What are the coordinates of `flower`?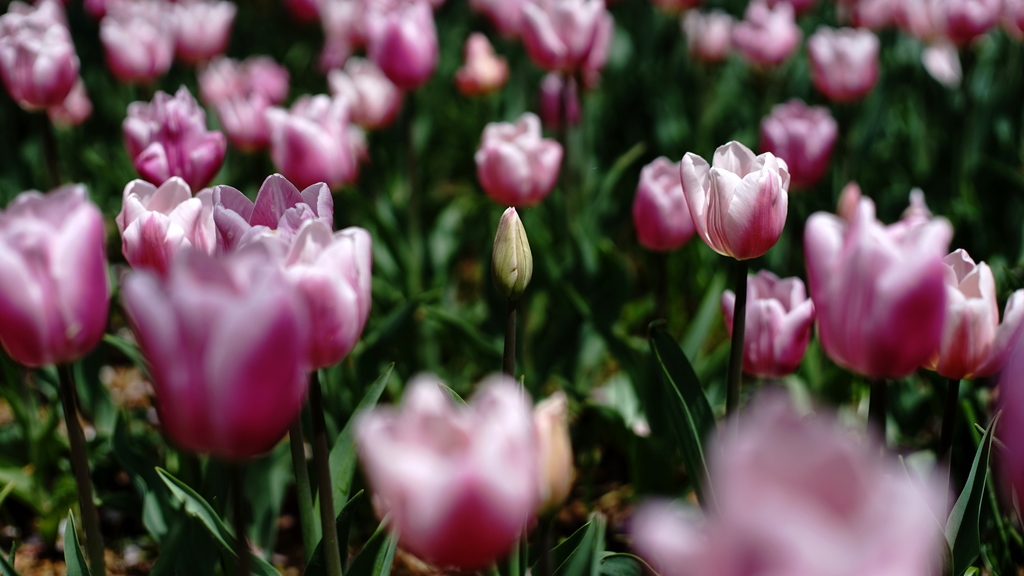
<box>808,26,881,96</box>.
